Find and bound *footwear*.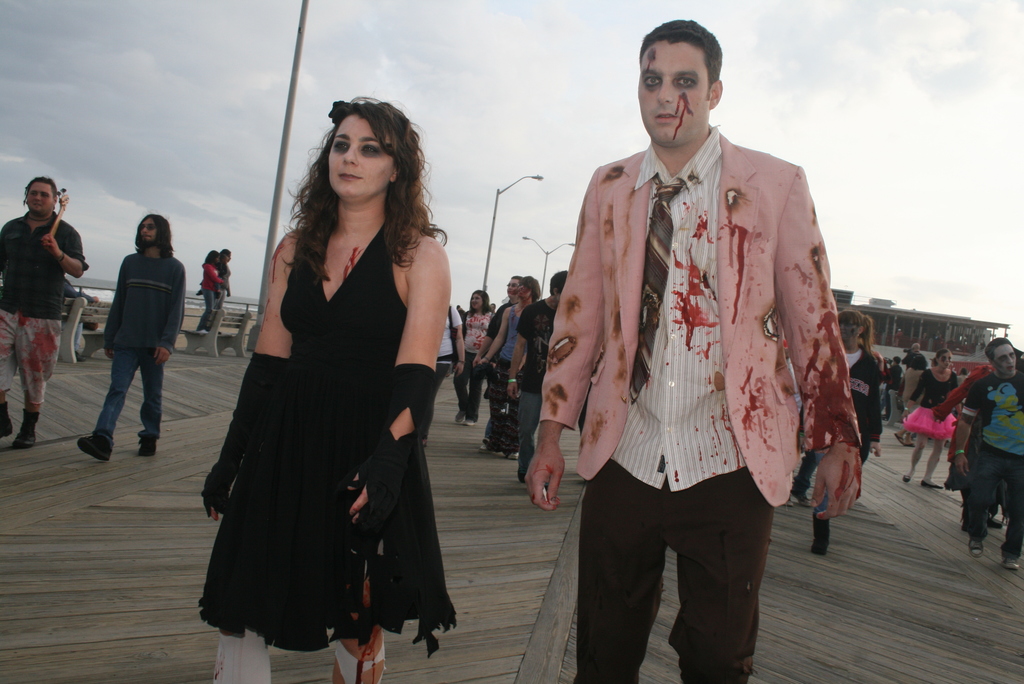
Bound: {"left": 455, "top": 408, "right": 466, "bottom": 425}.
